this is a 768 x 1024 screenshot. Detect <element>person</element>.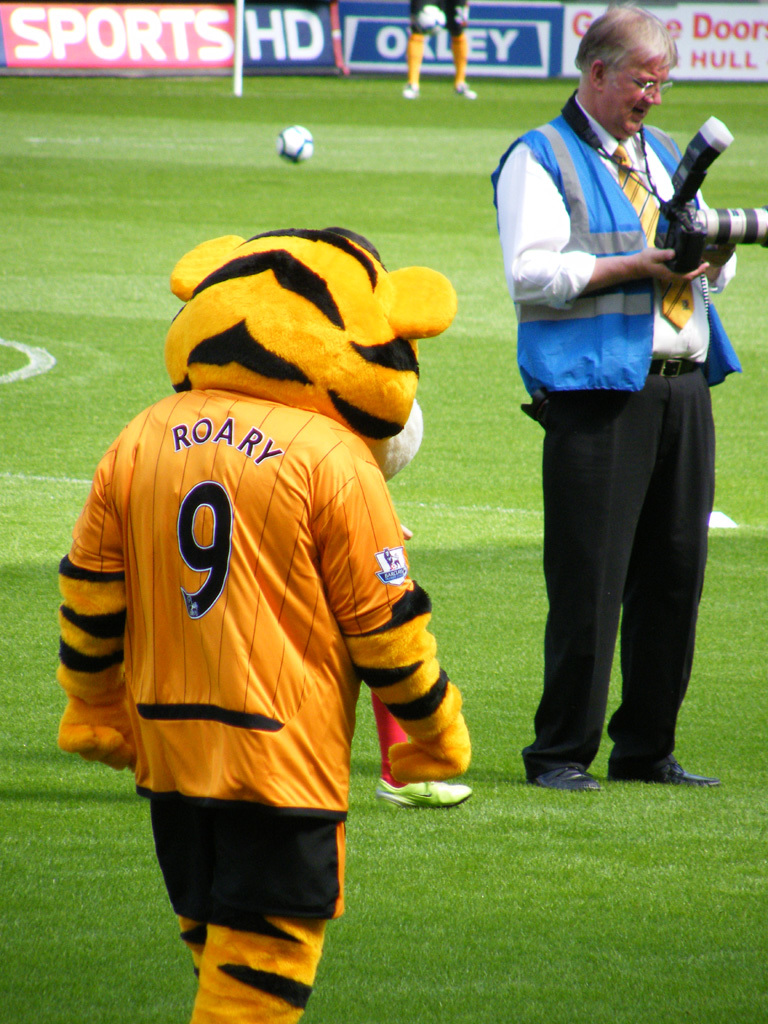
bbox(502, 7, 737, 776).
